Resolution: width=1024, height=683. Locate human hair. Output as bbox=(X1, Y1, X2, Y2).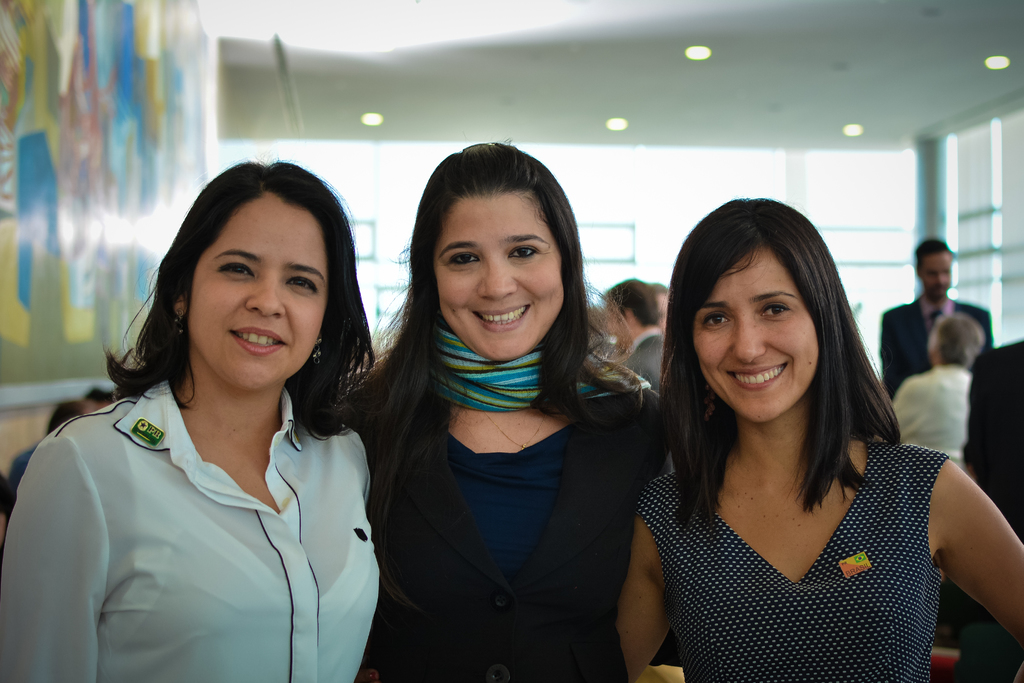
bbox=(916, 237, 955, 278).
